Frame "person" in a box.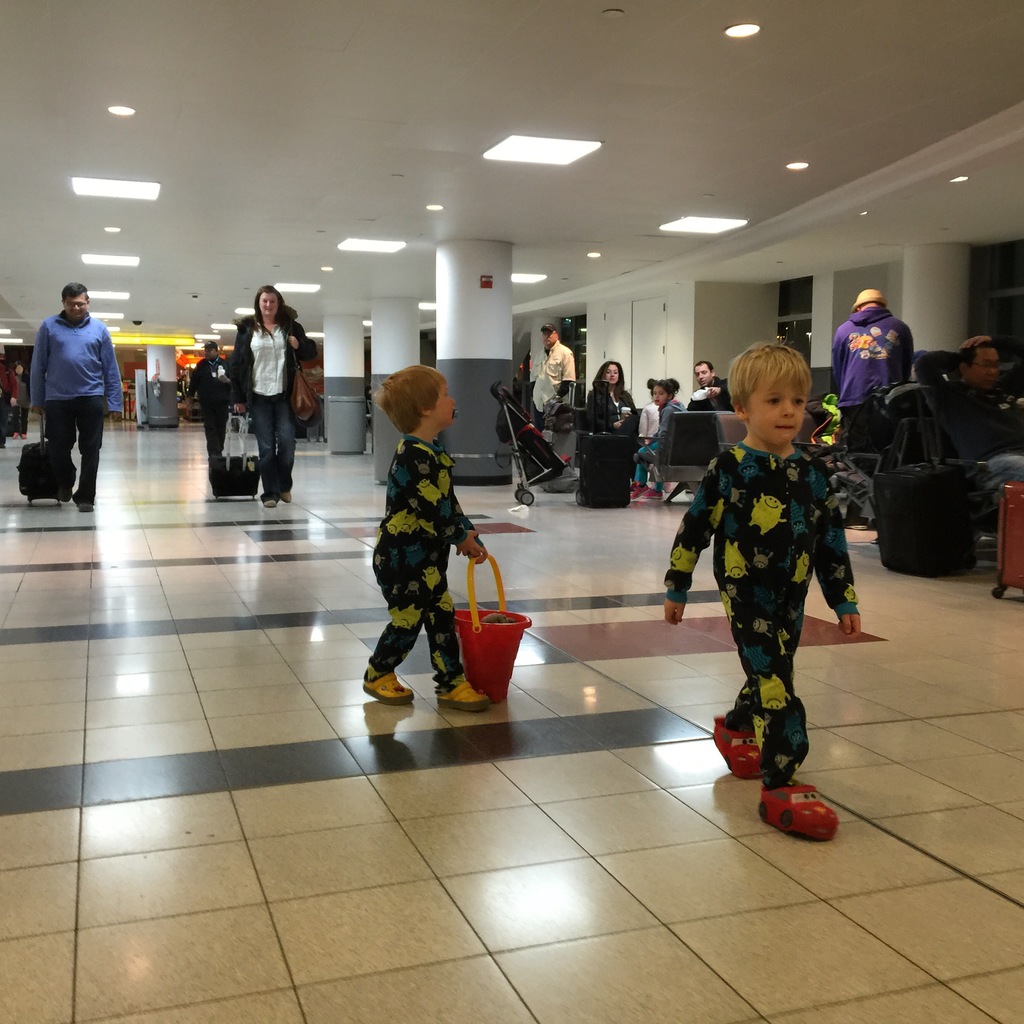
crop(529, 329, 574, 429).
